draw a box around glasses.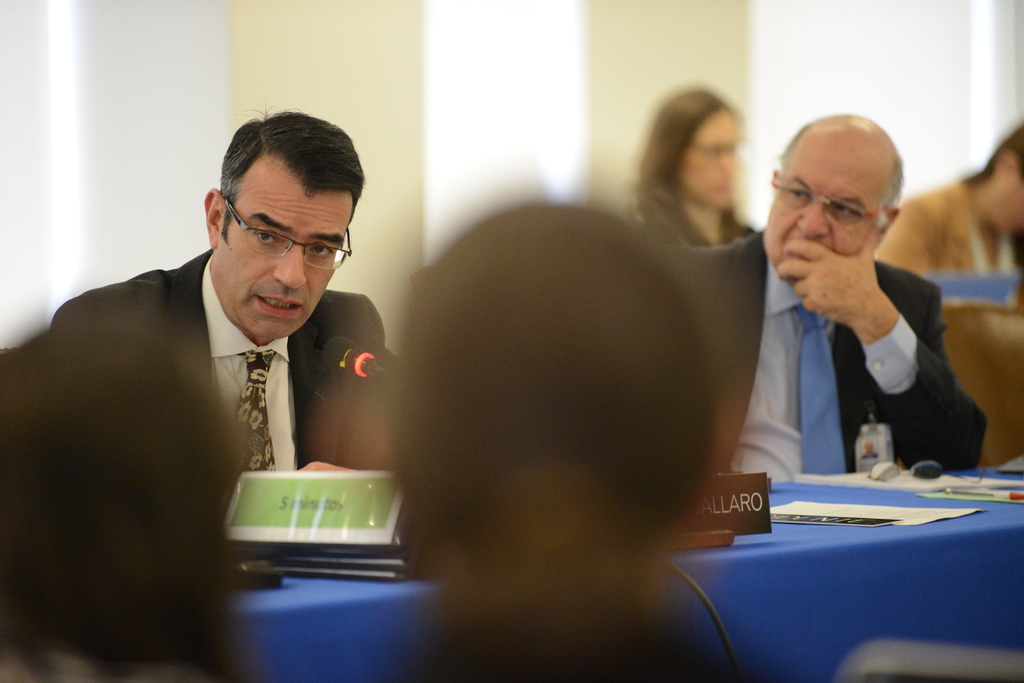
(x1=215, y1=219, x2=341, y2=259).
